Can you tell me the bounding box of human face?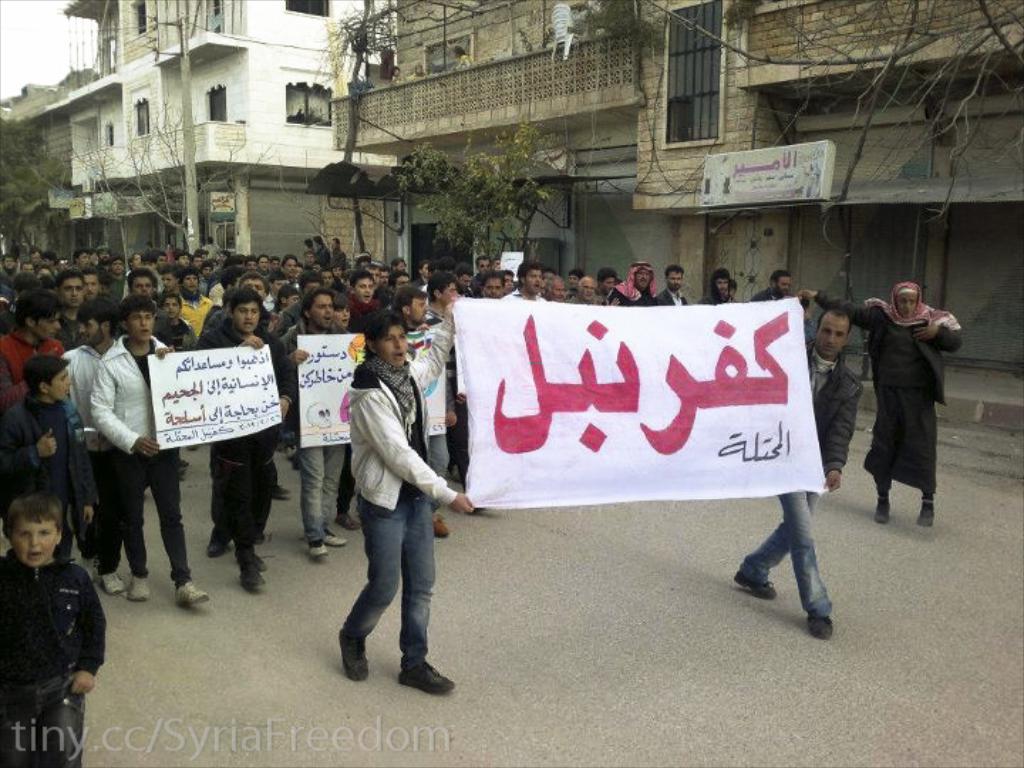
box=[203, 265, 216, 282].
